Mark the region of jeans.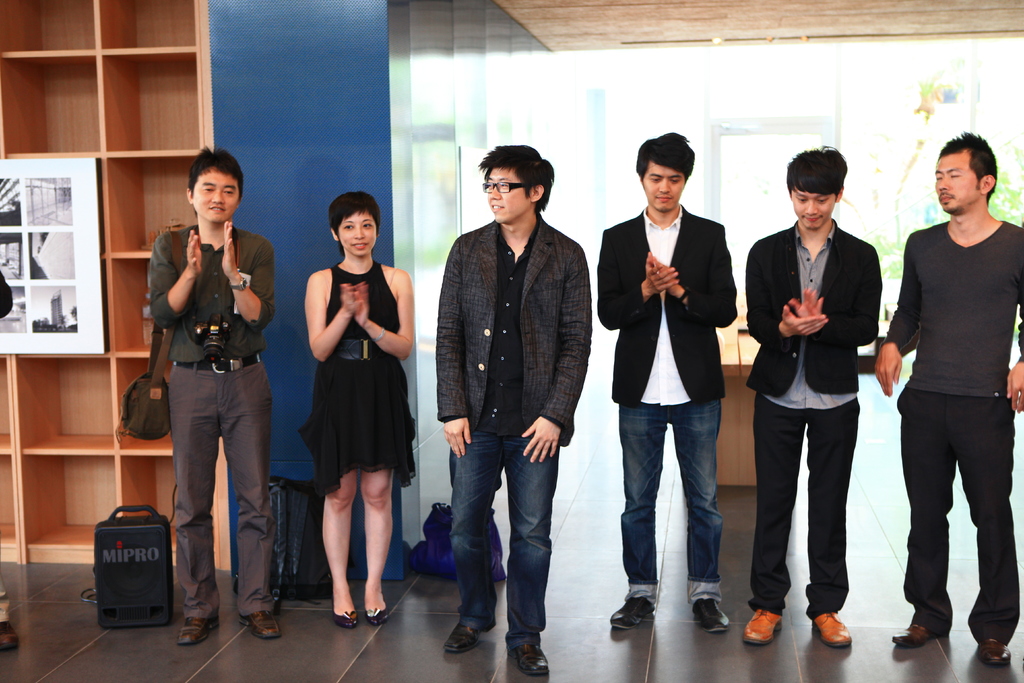
Region: <box>446,437,557,643</box>.
